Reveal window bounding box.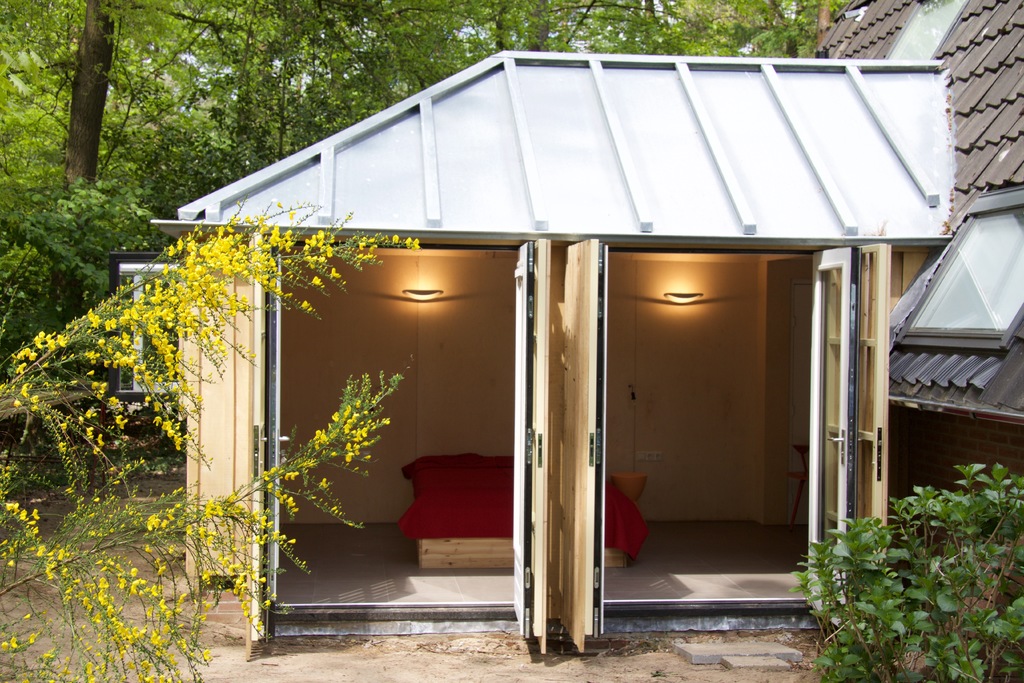
Revealed: Rect(902, 188, 1023, 360).
